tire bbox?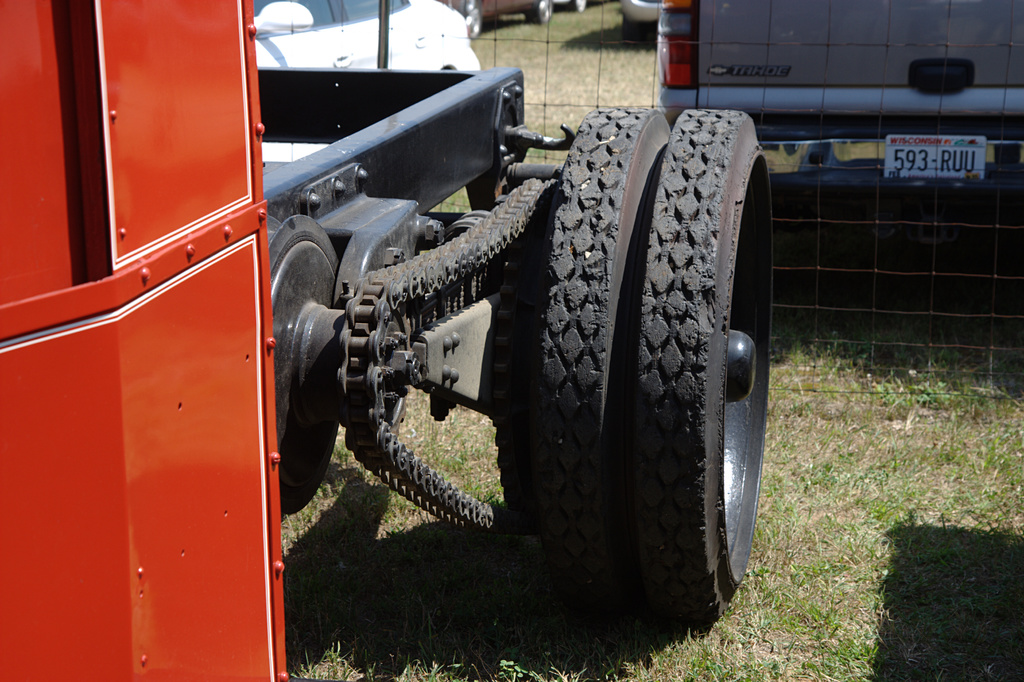
(left=463, top=0, right=481, bottom=37)
